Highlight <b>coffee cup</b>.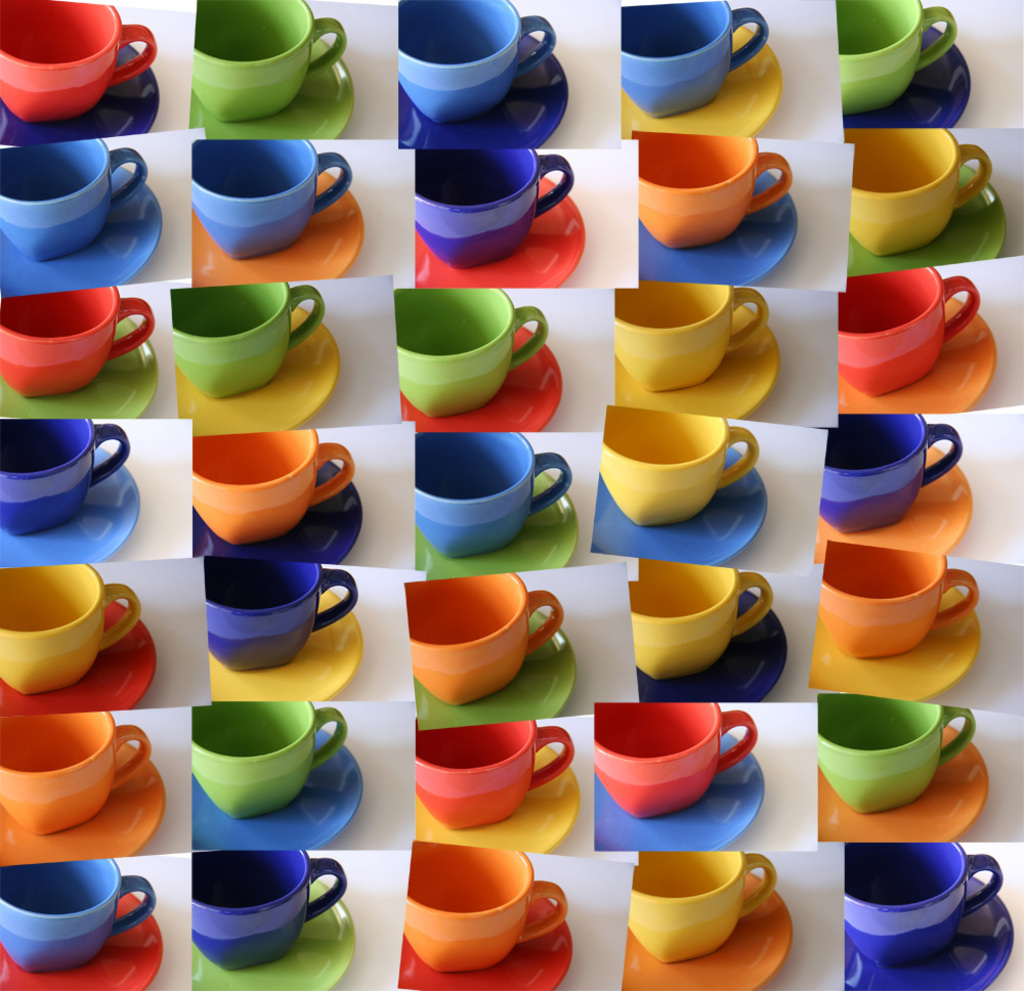
Highlighted region: bbox(389, 567, 564, 714).
